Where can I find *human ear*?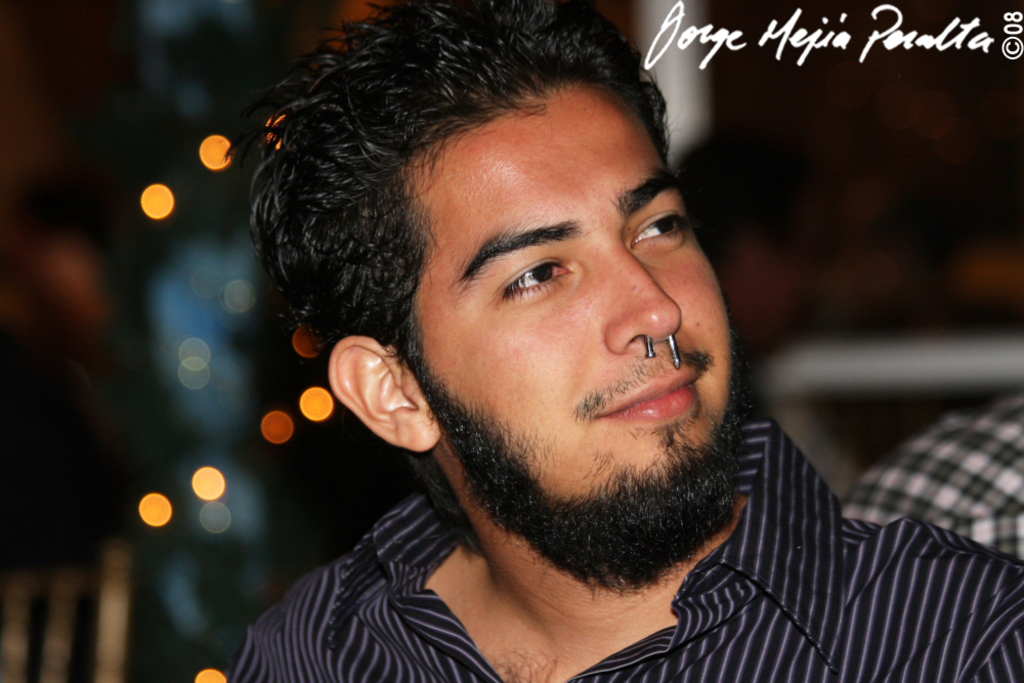
You can find it at detection(331, 336, 440, 455).
